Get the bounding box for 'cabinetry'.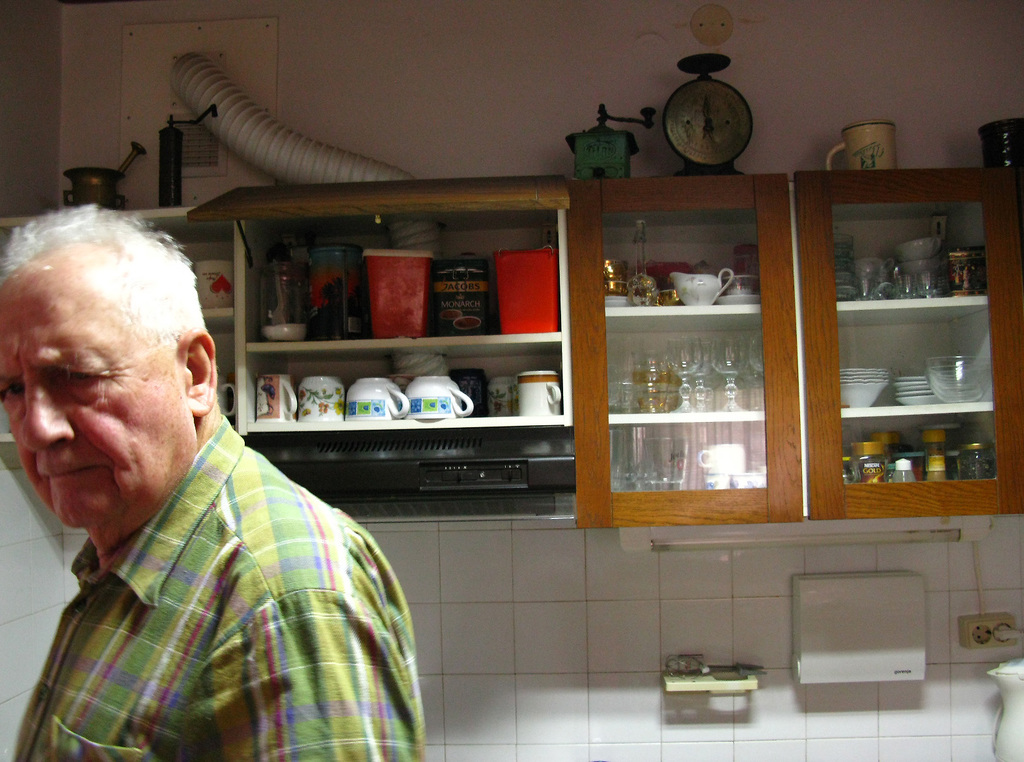
pyautogui.locateOnScreen(571, 182, 1023, 523).
